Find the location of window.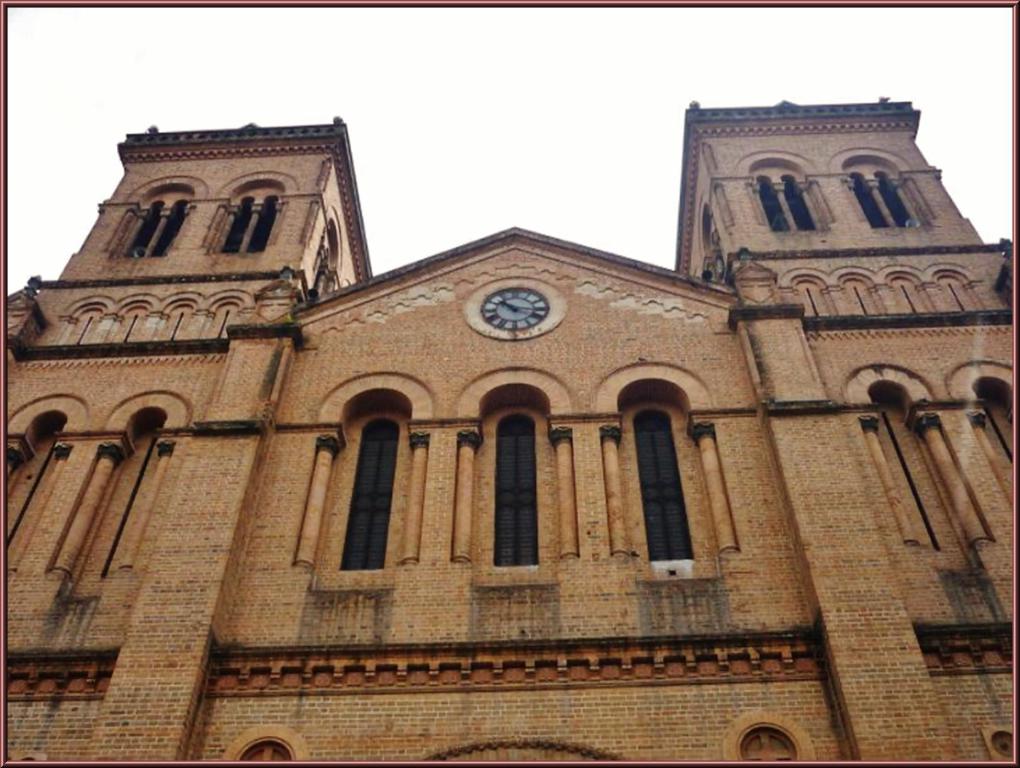
Location: Rect(843, 153, 930, 239).
